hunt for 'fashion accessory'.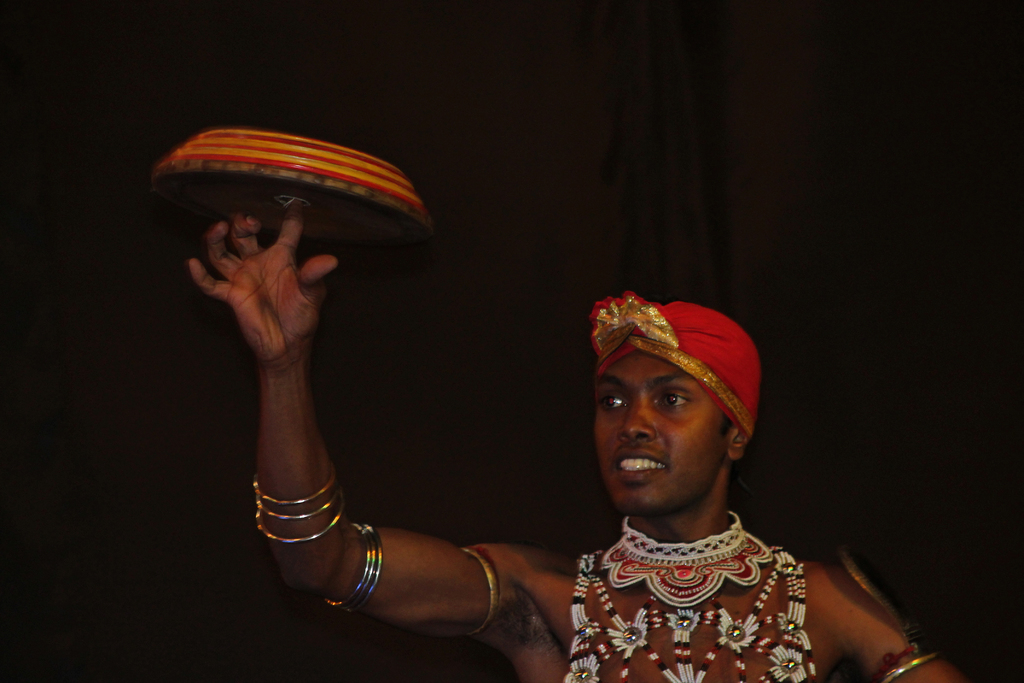
Hunted down at 596 519 782 611.
